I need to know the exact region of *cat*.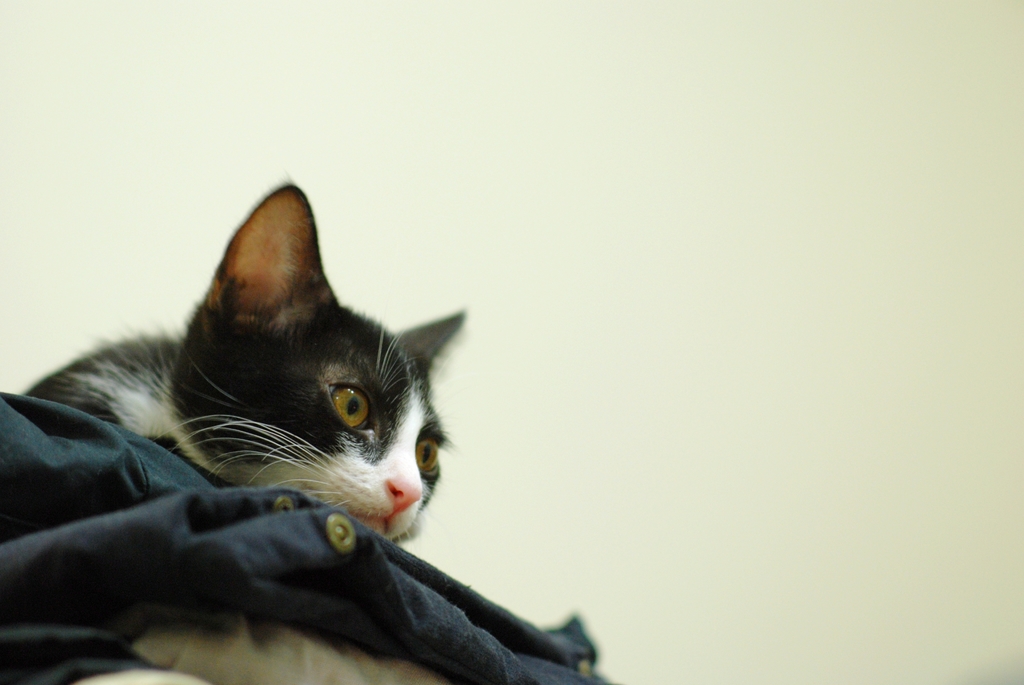
Region: <box>20,177,472,542</box>.
